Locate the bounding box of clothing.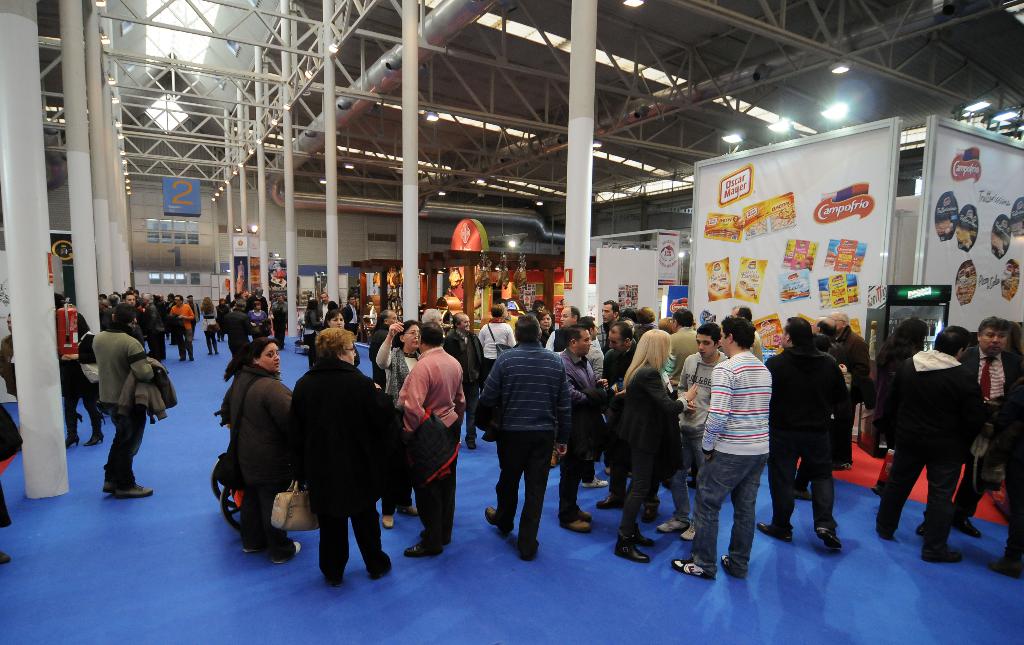
Bounding box: detection(279, 354, 423, 580).
